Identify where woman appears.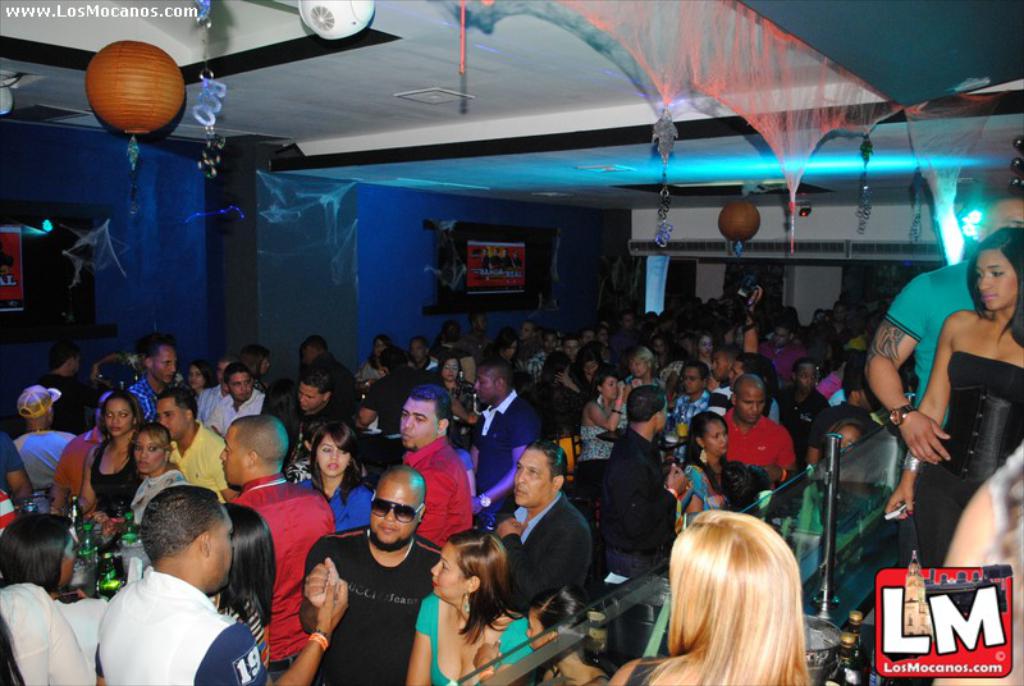
Appears at <bbox>73, 394, 146, 506</bbox>.
